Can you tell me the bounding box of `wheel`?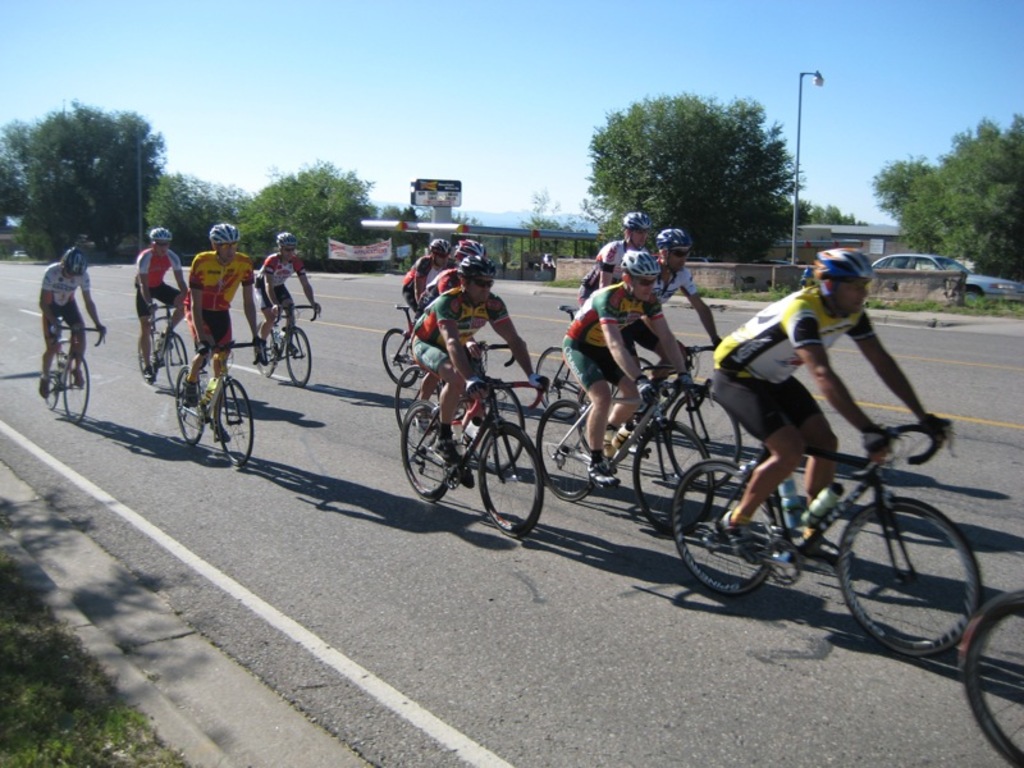
bbox=(458, 379, 524, 468).
